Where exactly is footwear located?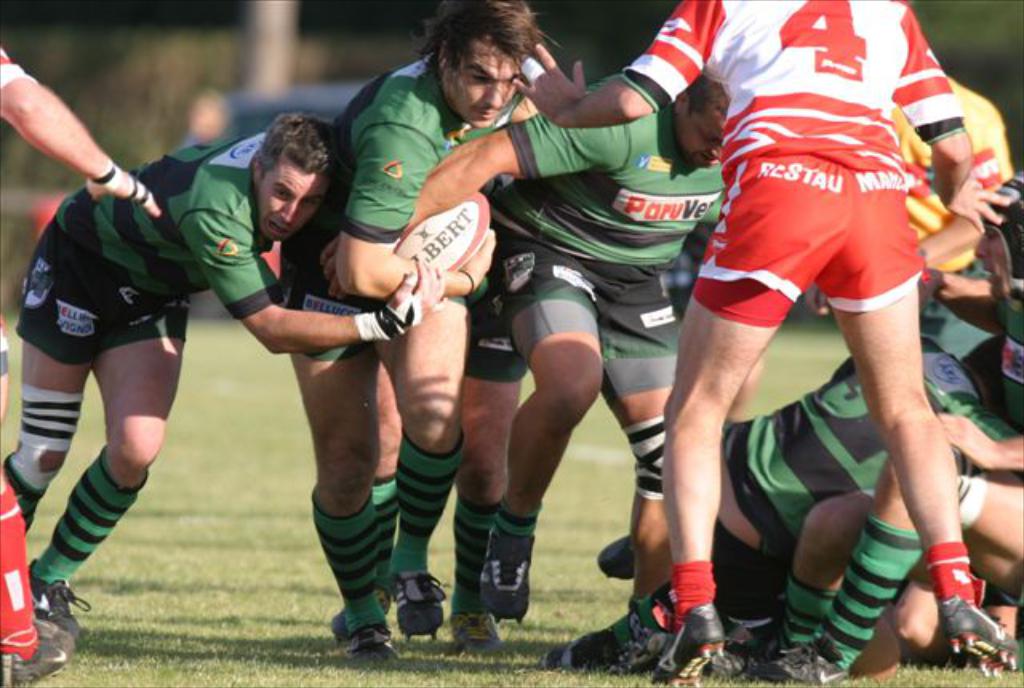
Its bounding box is BBox(26, 565, 90, 637).
